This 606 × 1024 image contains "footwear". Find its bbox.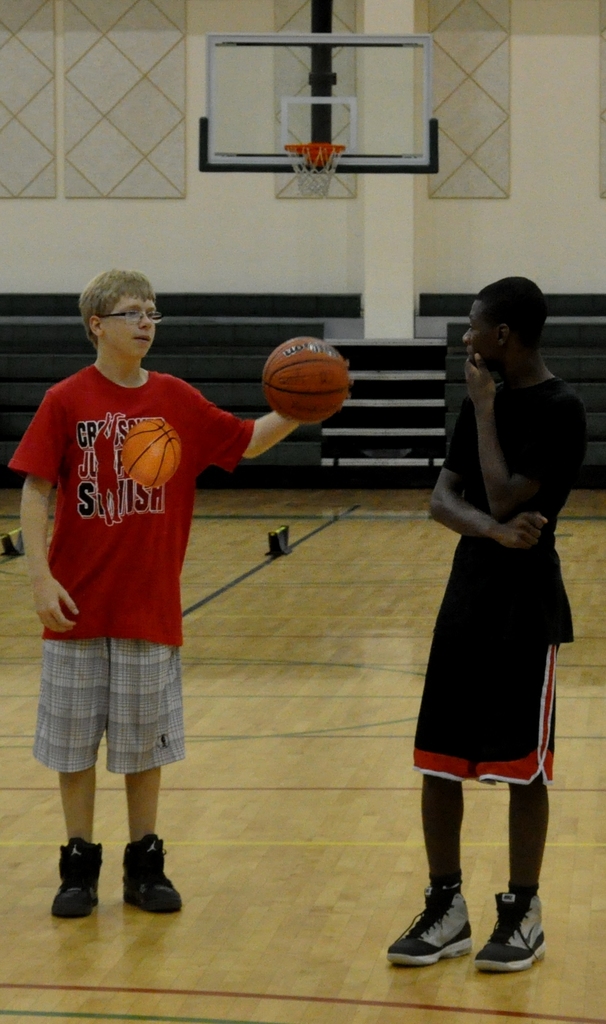
122 837 181 915.
